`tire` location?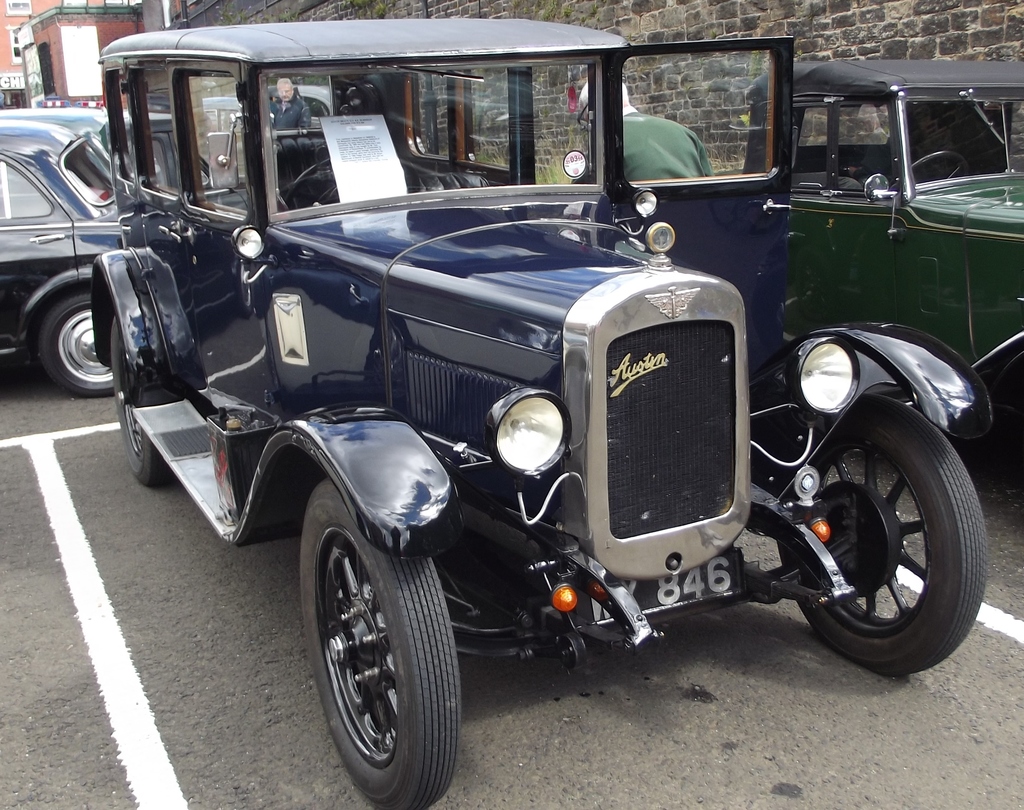
x1=32, y1=292, x2=121, y2=400
